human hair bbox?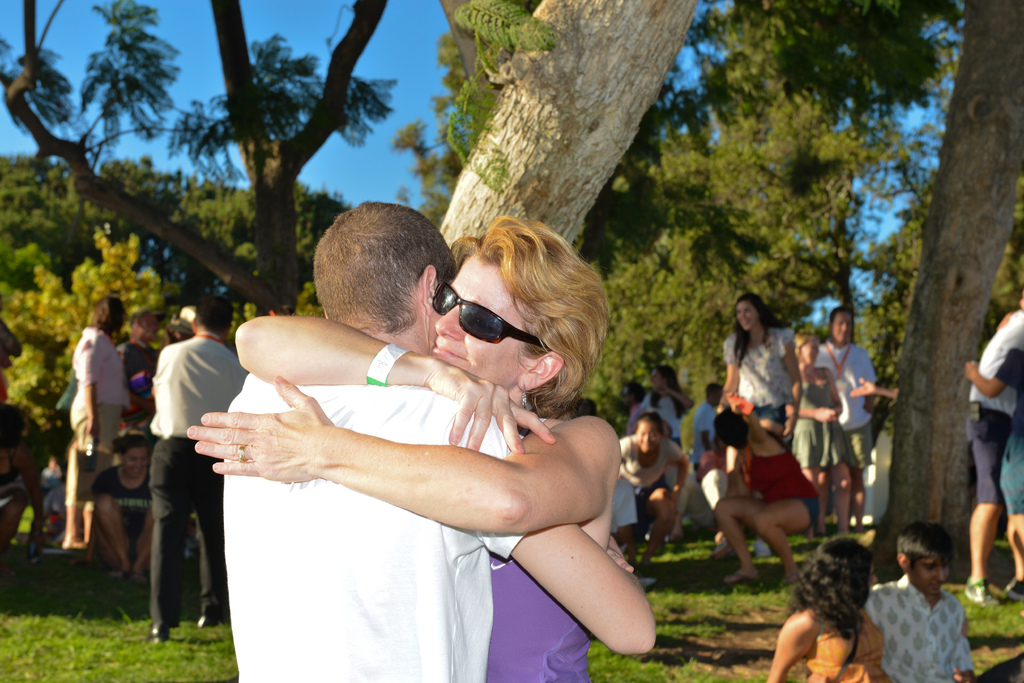
bbox(630, 411, 663, 434)
